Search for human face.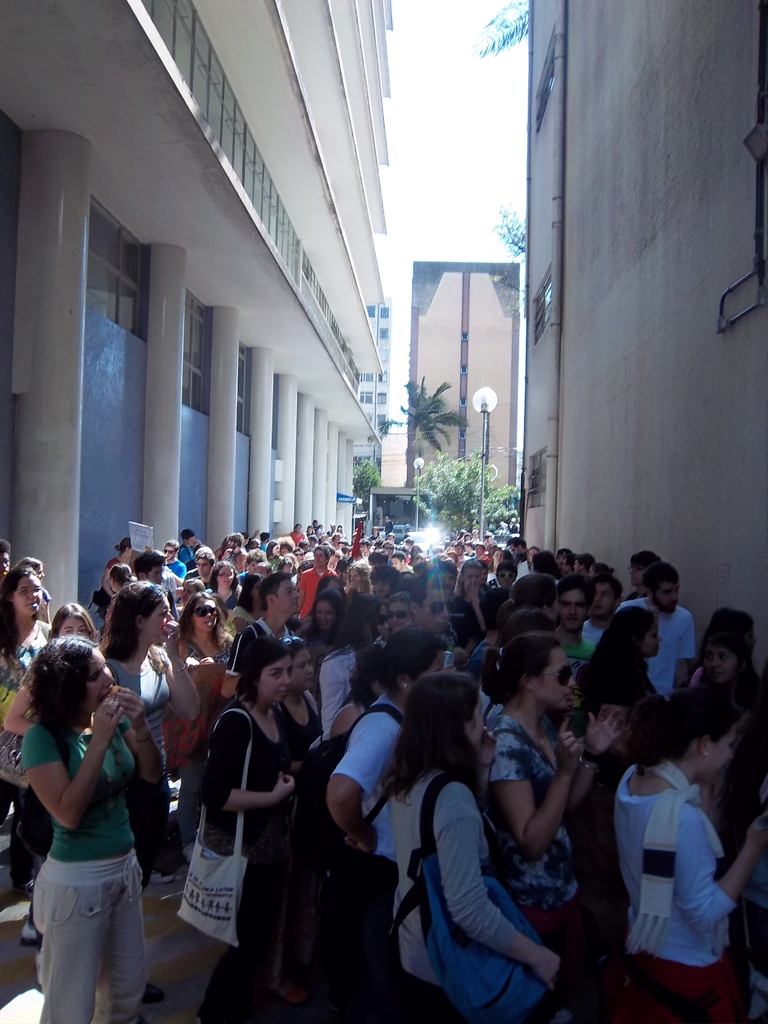
Found at {"left": 13, "top": 578, "right": 43, "bottom": 614}.
